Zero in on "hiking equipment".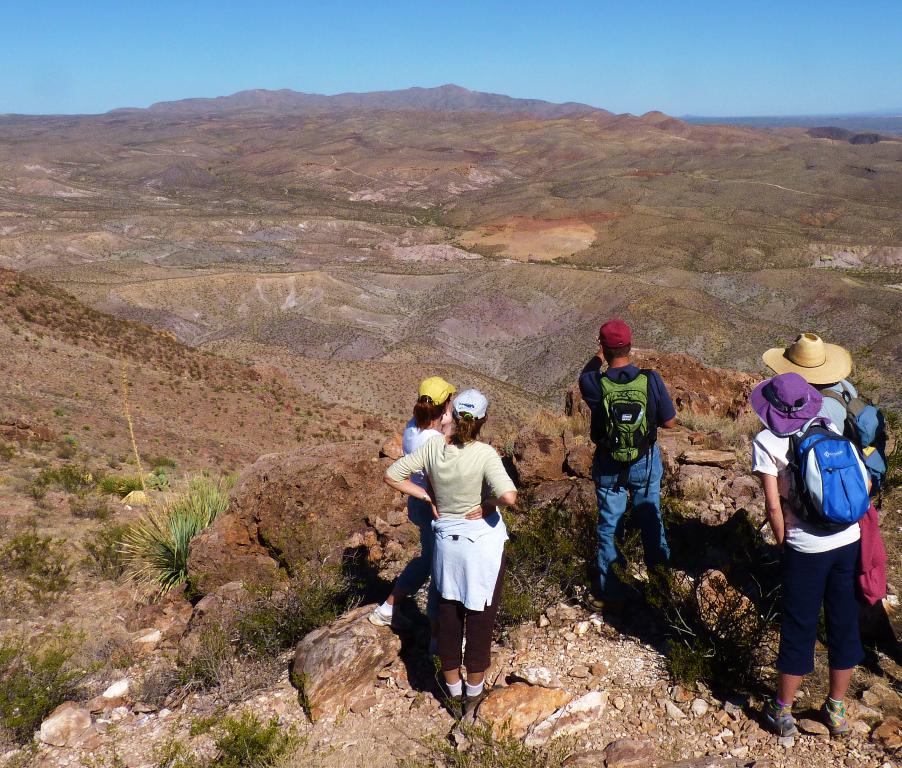
Zeroed in: 594 373 654 502.
